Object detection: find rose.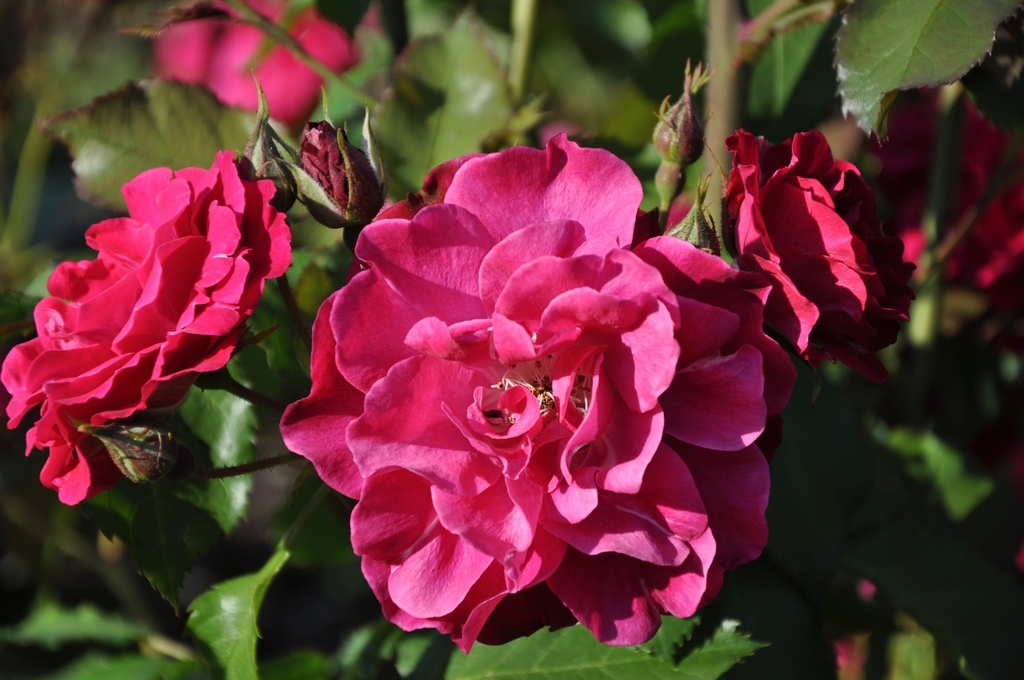
x1=292, y1=122, x2=384, y2=236.
